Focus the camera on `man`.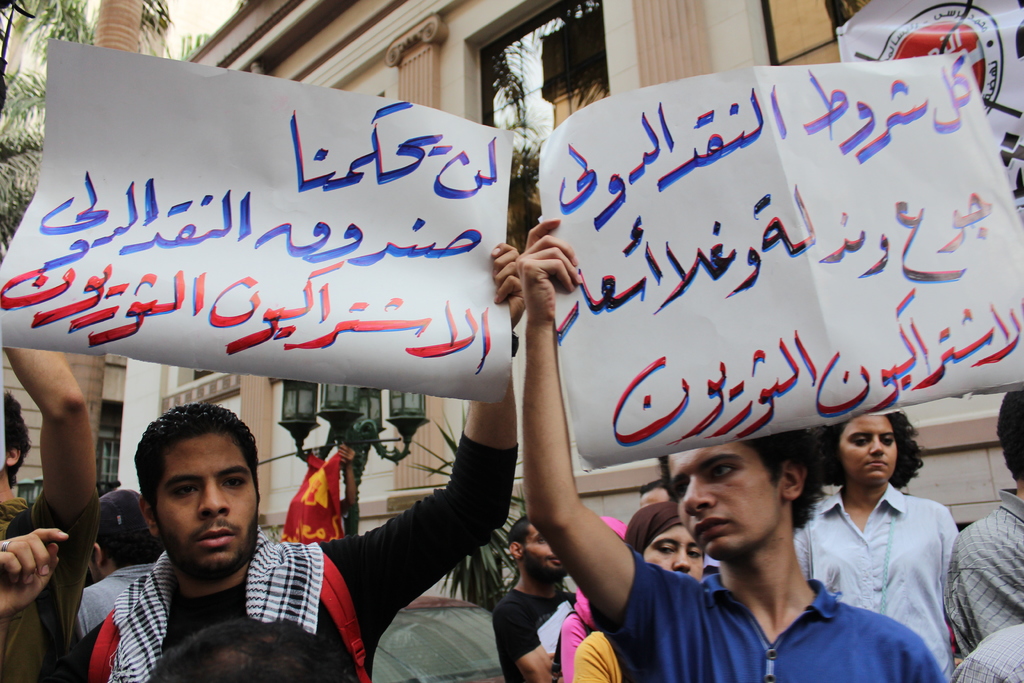
Focus region: detection(0, 240, 528, 682).
